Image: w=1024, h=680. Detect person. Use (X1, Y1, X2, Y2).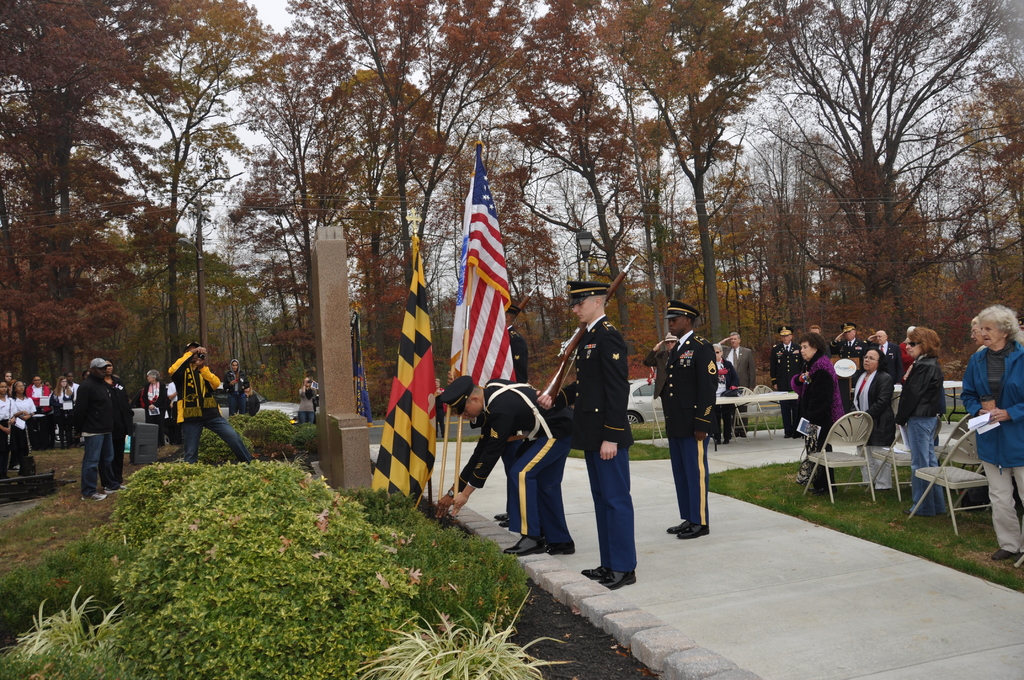
(427, 380, 583, 558).
